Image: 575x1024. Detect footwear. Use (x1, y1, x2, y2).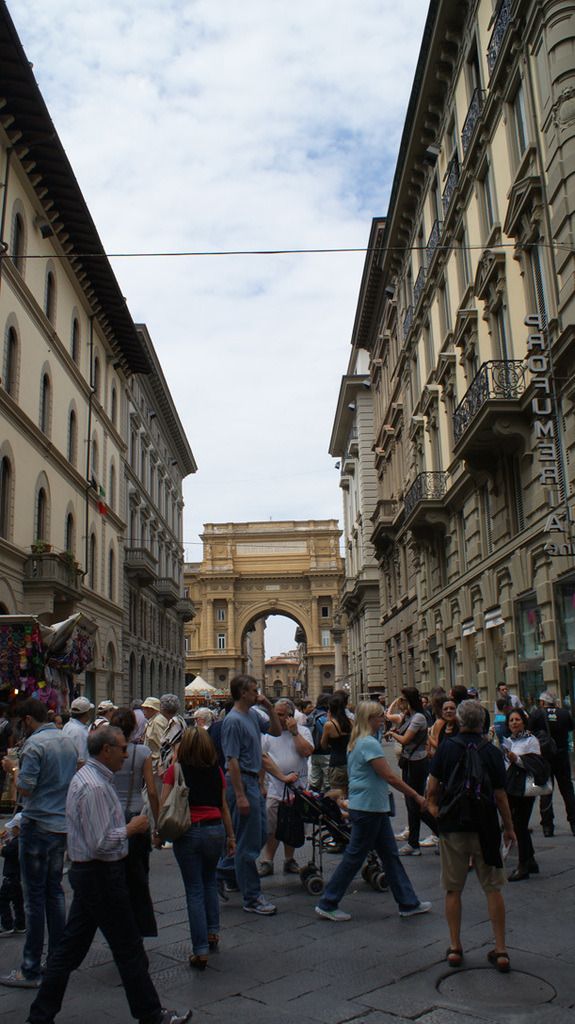
(184, 953, 201, 968).
